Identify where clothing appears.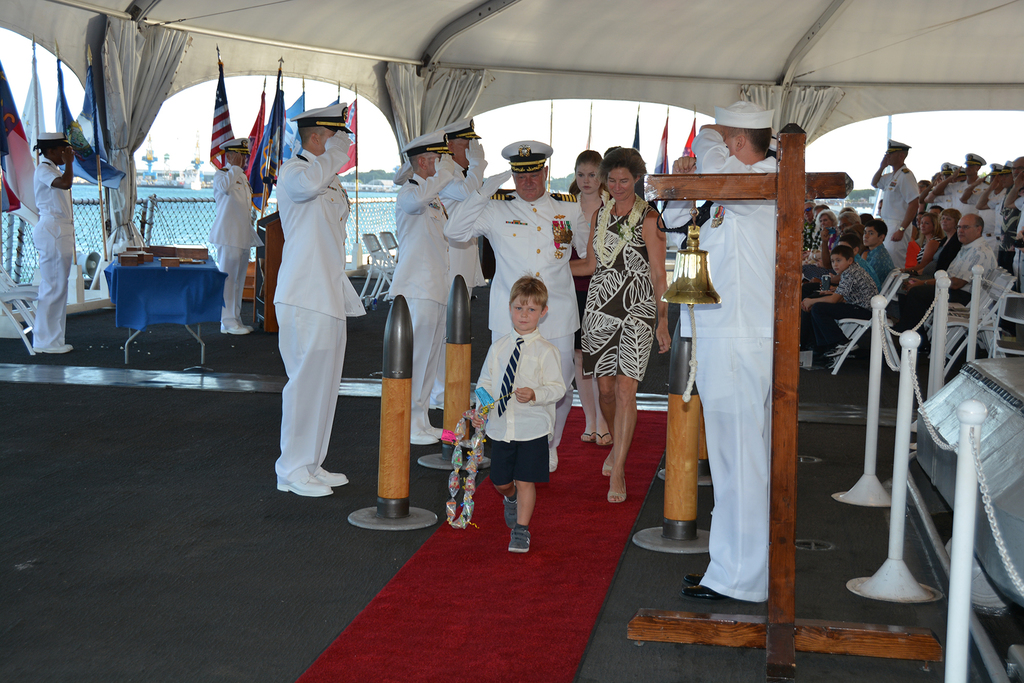
Appears at bbox(999, 161, 1009, 173).
